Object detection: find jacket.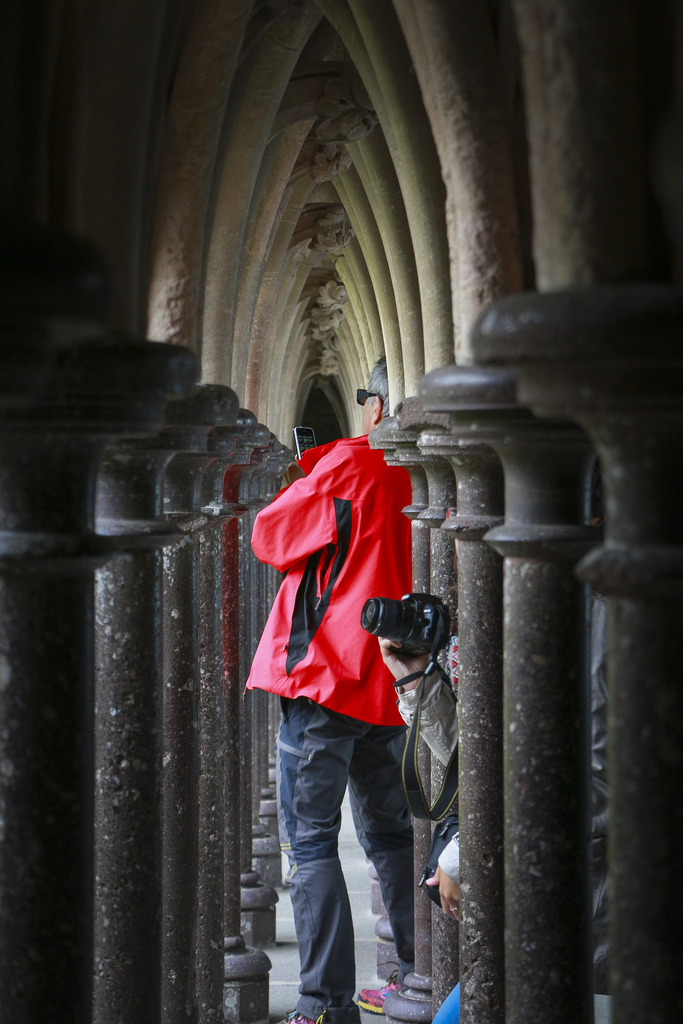
<bbox>252, 413, 430, 694</bbox>.
